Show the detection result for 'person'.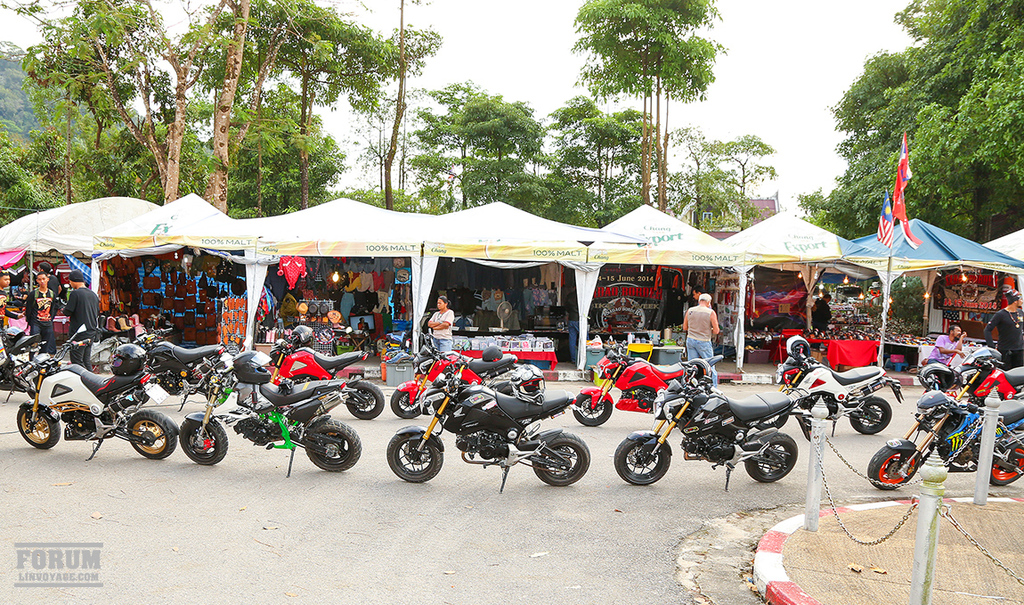
rect(427, 297, 454, 349).
